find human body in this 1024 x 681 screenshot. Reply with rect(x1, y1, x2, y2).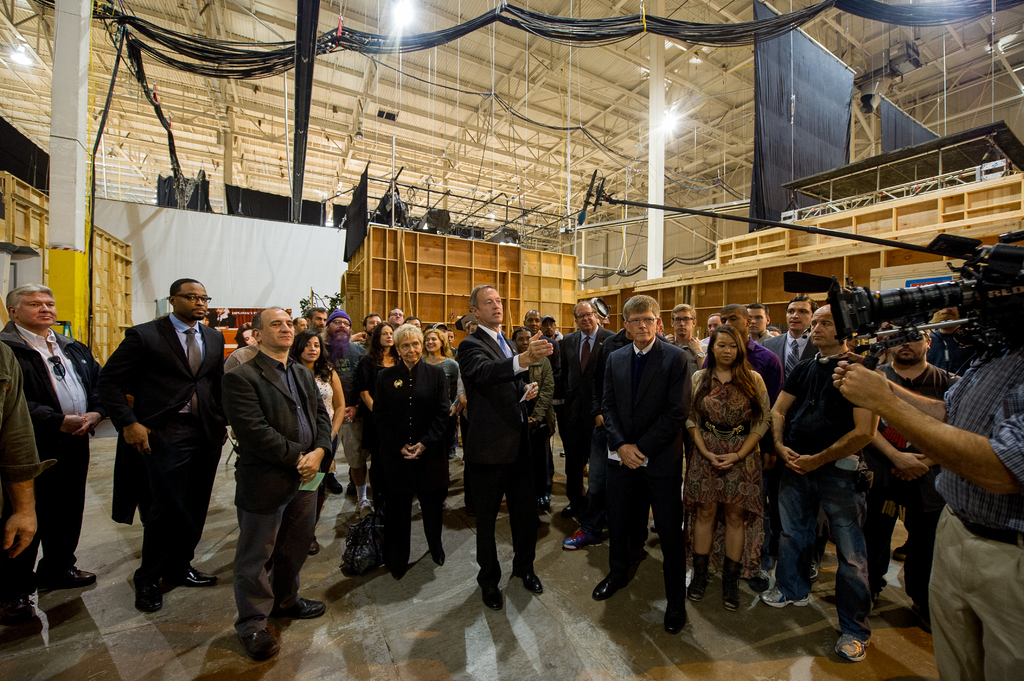
rect(220, 351, 334, 660).
